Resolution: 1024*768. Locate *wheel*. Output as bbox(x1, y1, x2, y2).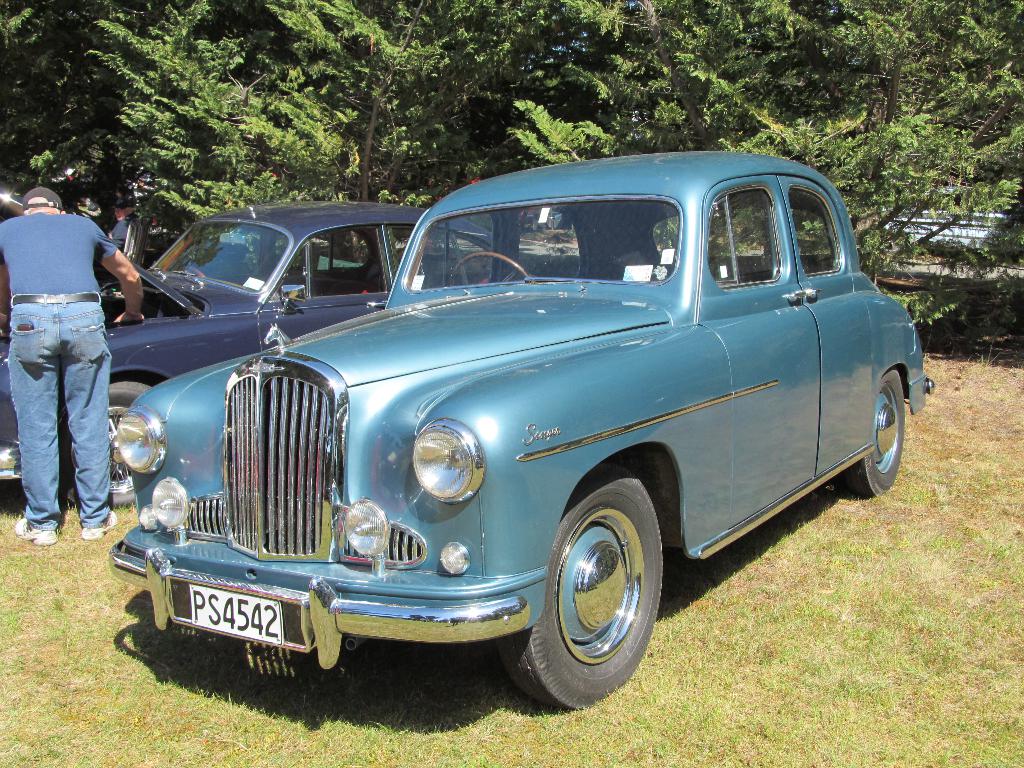
bbox(50, 378, 150, 516).
